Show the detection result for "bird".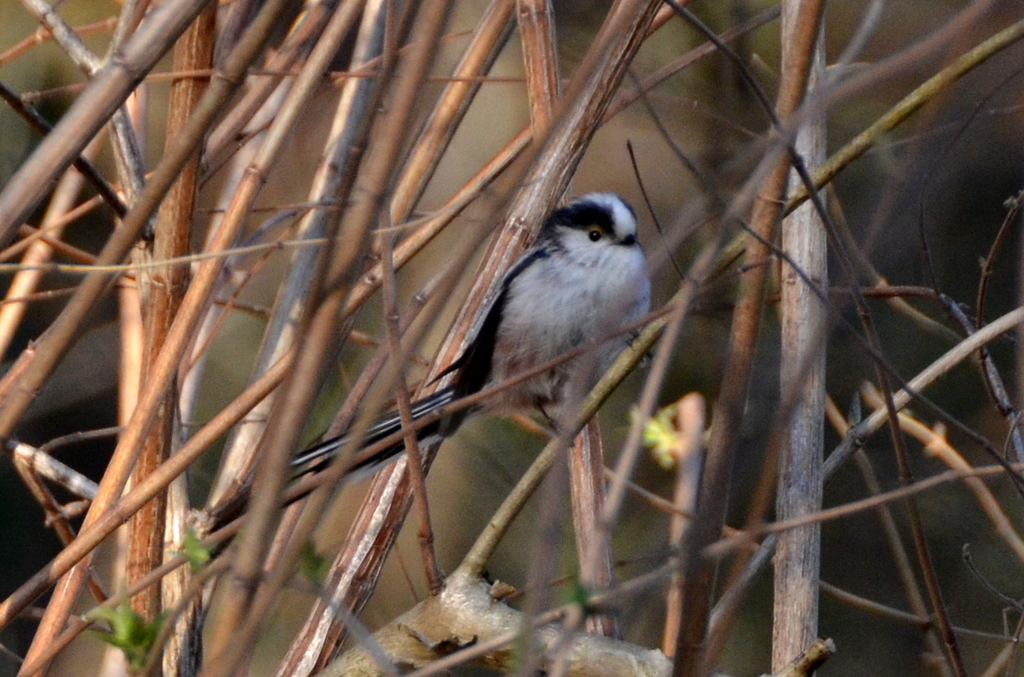
Rect(205, 190, 652, 557).
